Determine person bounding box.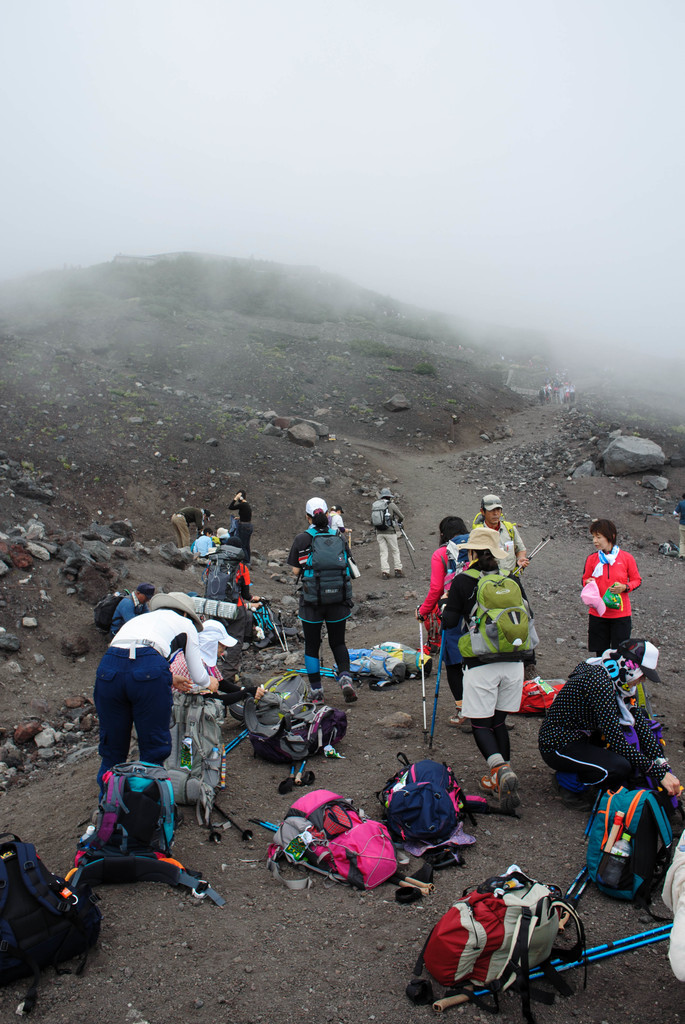
Determined: x1=324 y1=504 x2=354 y2=546.
